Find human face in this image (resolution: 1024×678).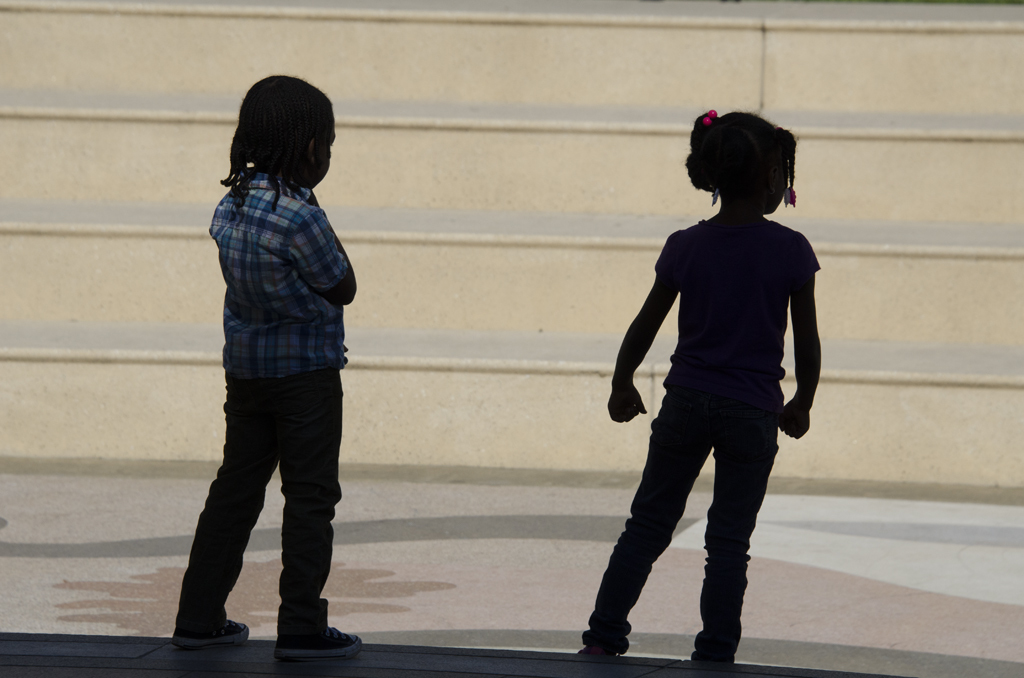
[left=777, top=163, right=790, bottom=206].
